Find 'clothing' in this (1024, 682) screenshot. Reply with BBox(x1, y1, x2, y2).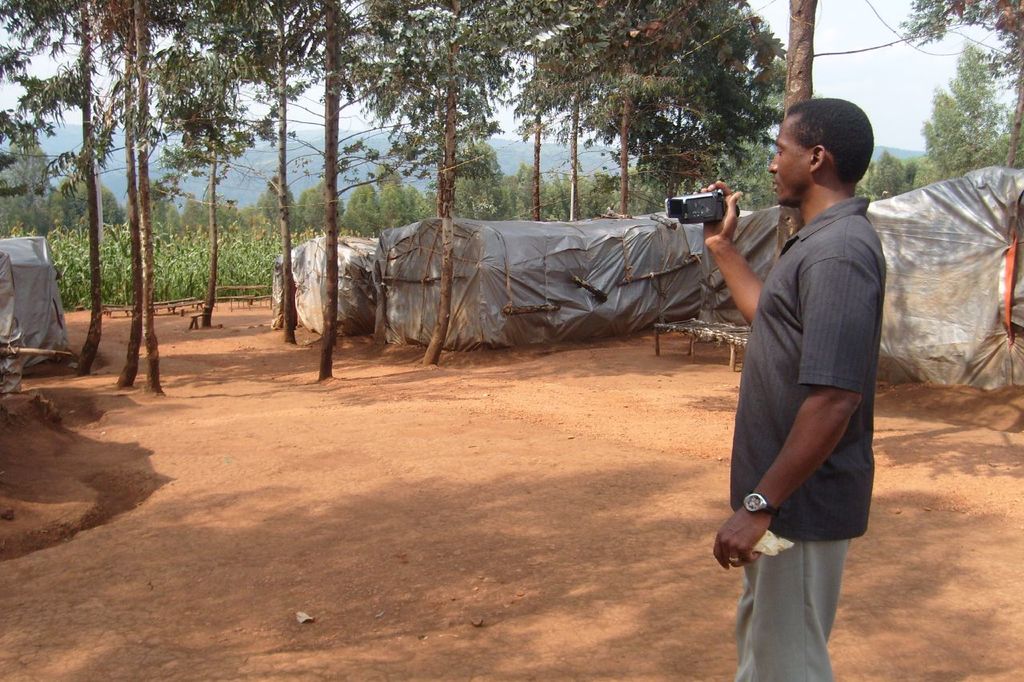
BBox(728, 197, 887, 681).
